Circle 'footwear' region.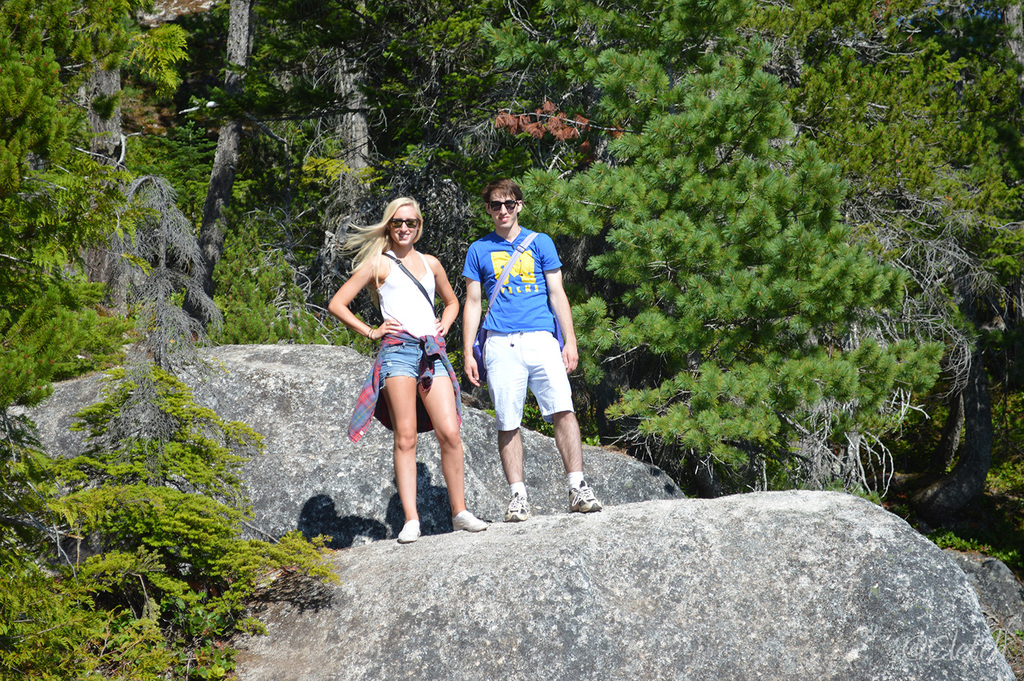
Region: <box>451,509,485,531</box>.
